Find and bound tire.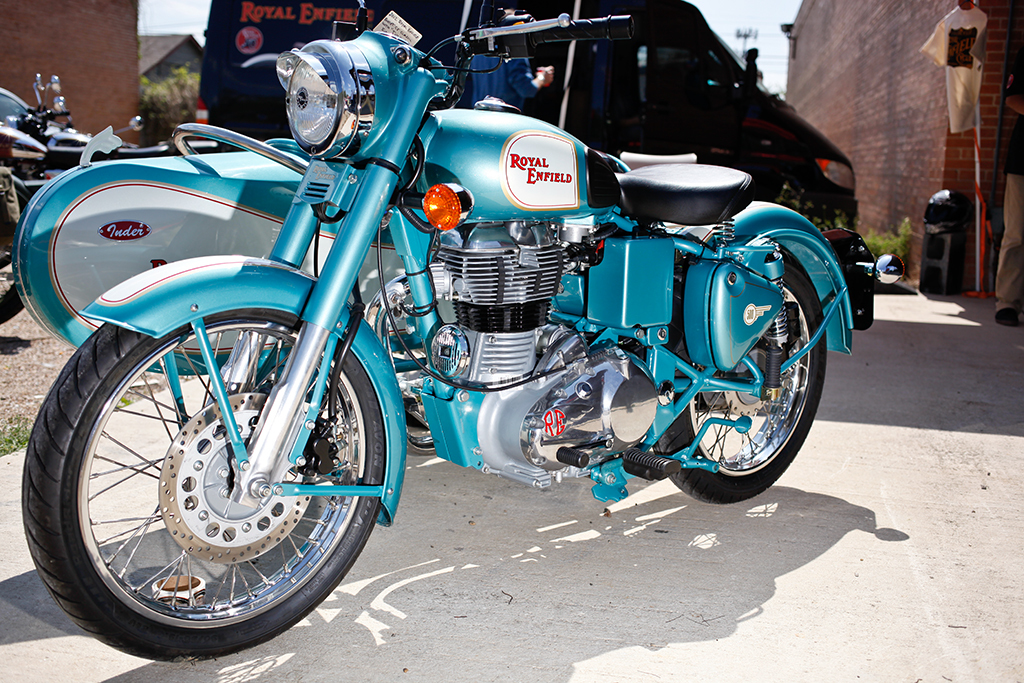
Bound: detection(17, 301, 382, 659).
